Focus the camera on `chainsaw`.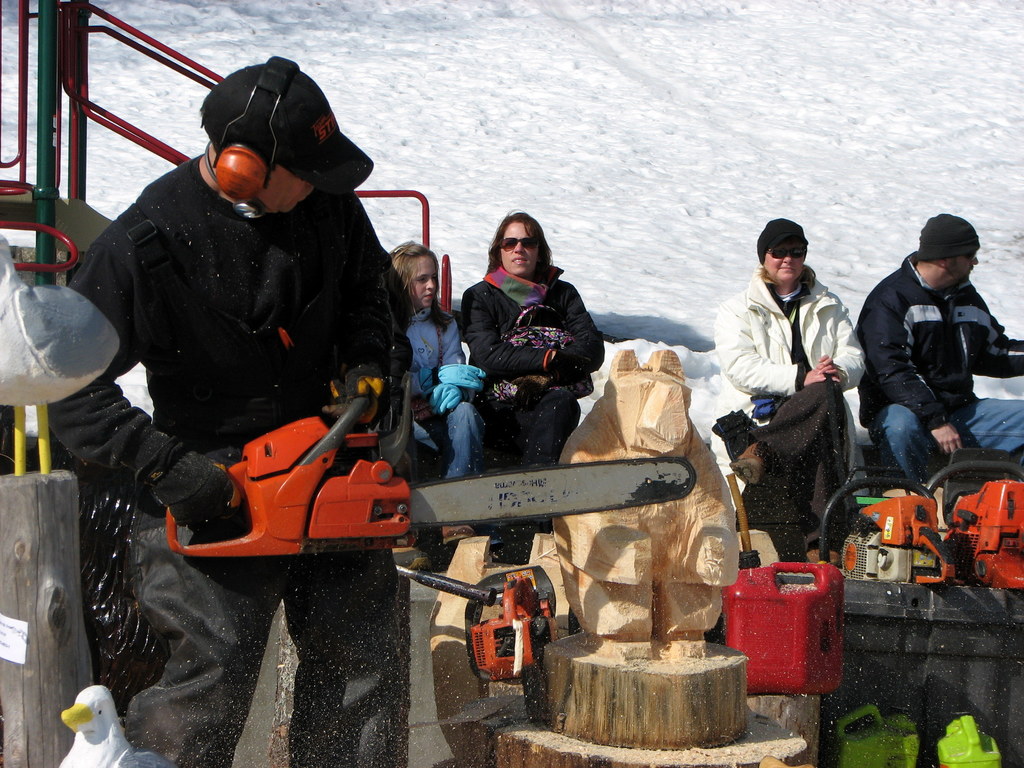
Focus region: left=166, top=375, right=698, bottom=560.
